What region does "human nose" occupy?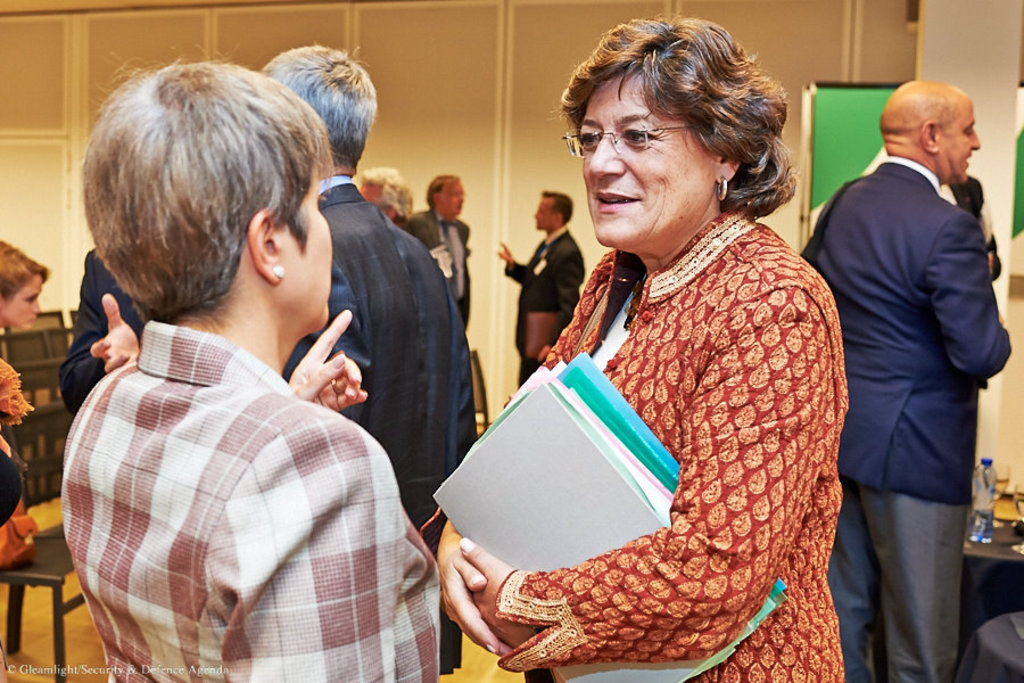
l=971, t=133, r=983, b=149.
